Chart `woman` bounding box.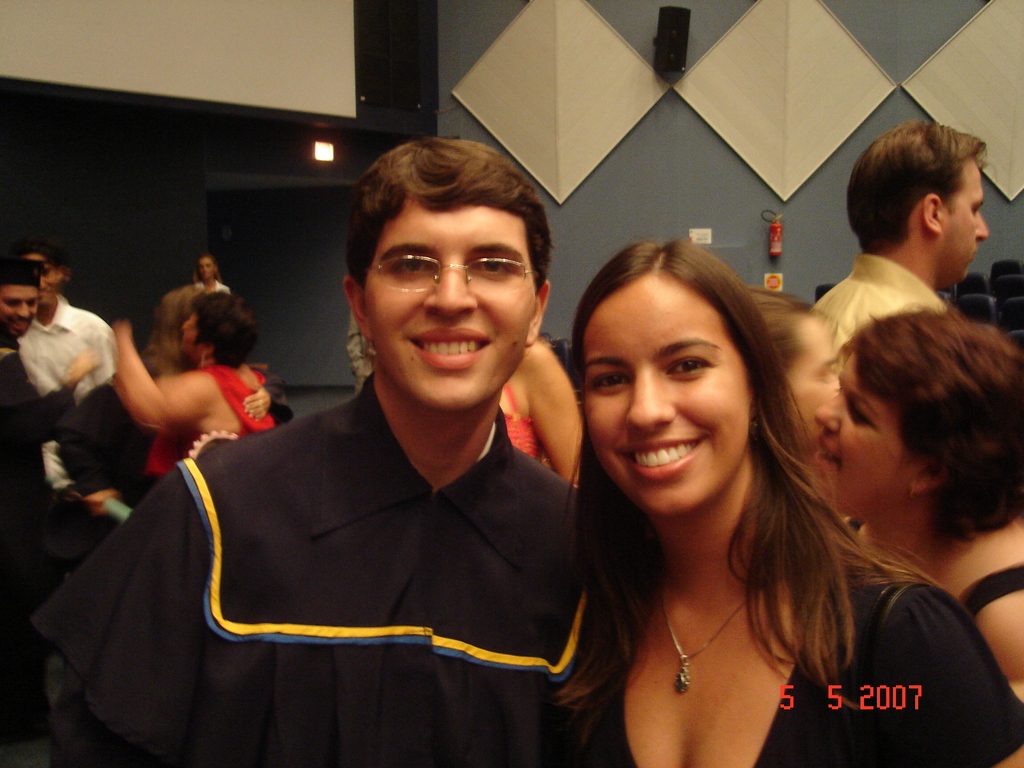
Charted: bbox=(755, 290, 862, 474).
